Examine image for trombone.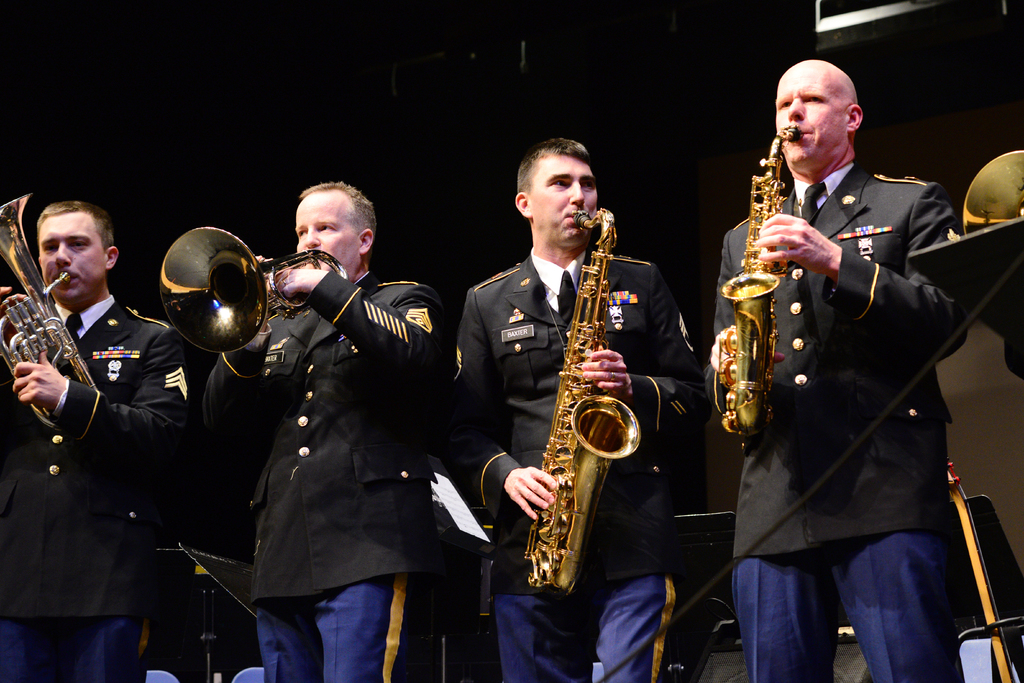
Examination result: crop(524, 206, 637, 587).
